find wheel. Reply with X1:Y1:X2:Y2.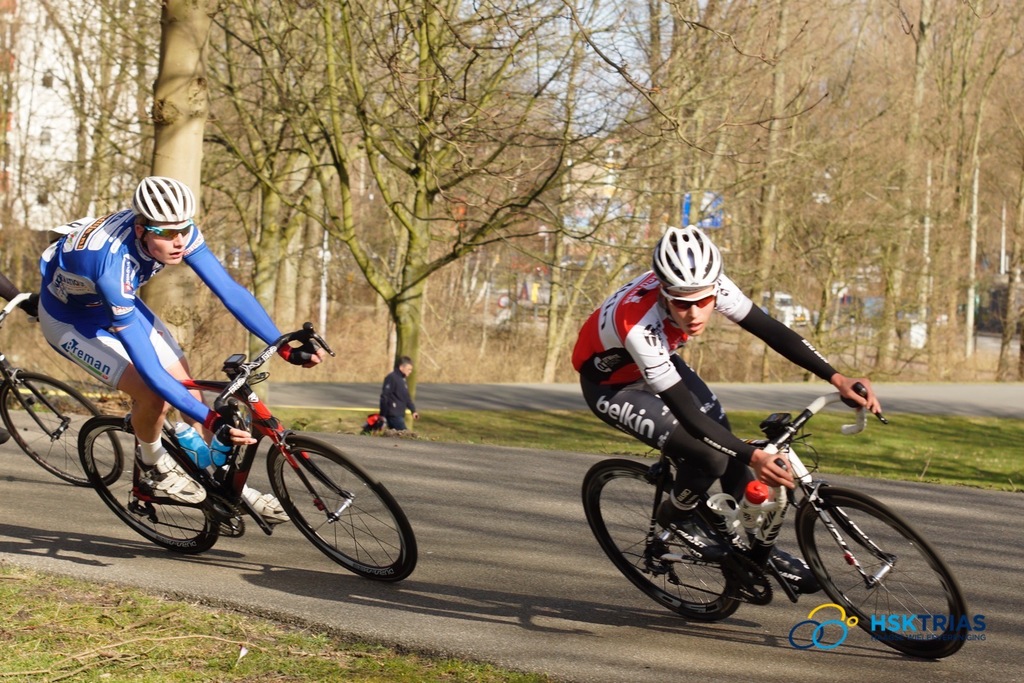
1:375:122:490.
